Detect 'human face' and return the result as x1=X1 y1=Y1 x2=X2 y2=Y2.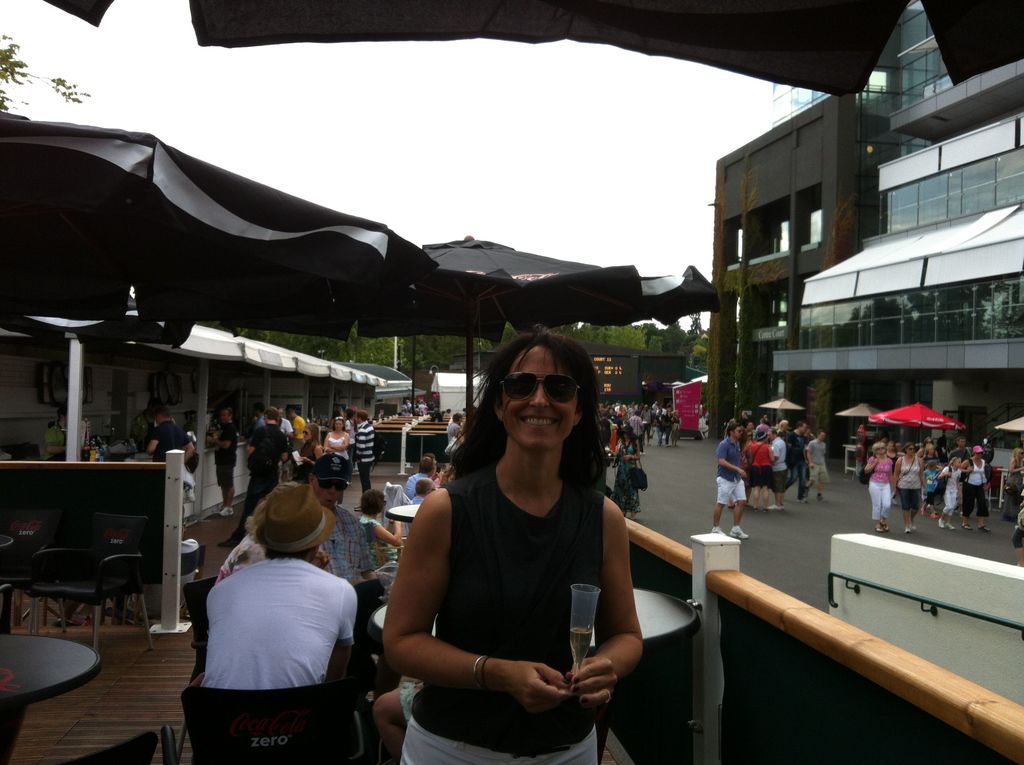
x1=335 y1=417 x2=345 y2=431.
